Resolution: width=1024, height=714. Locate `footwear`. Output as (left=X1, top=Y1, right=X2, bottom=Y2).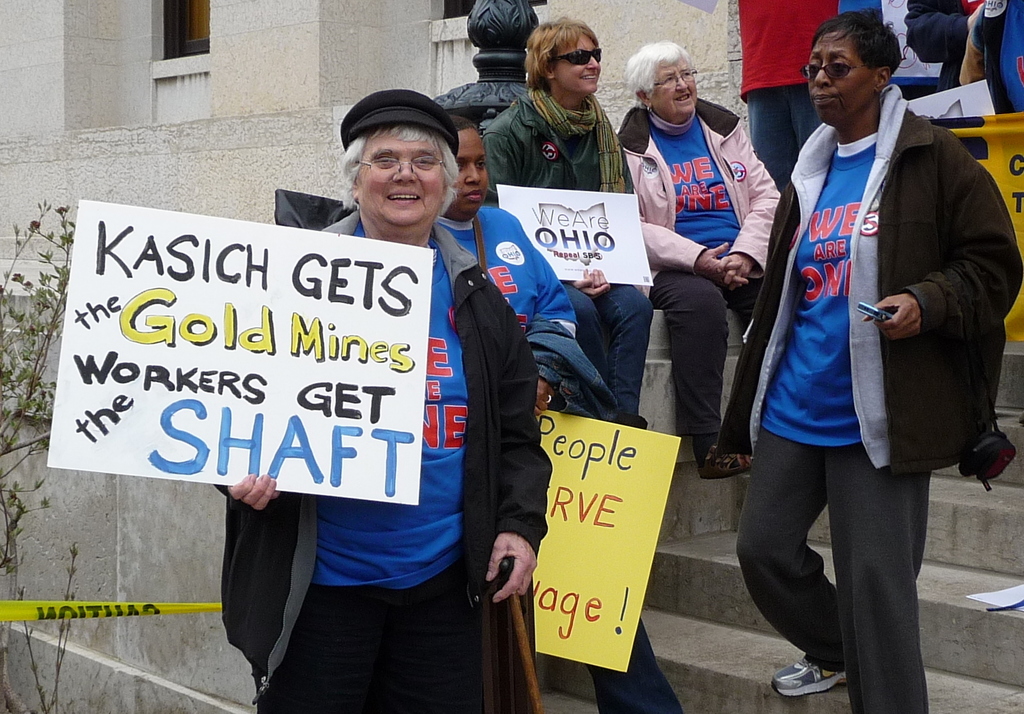
(left=714, top=440, right=756, bottom=475).
